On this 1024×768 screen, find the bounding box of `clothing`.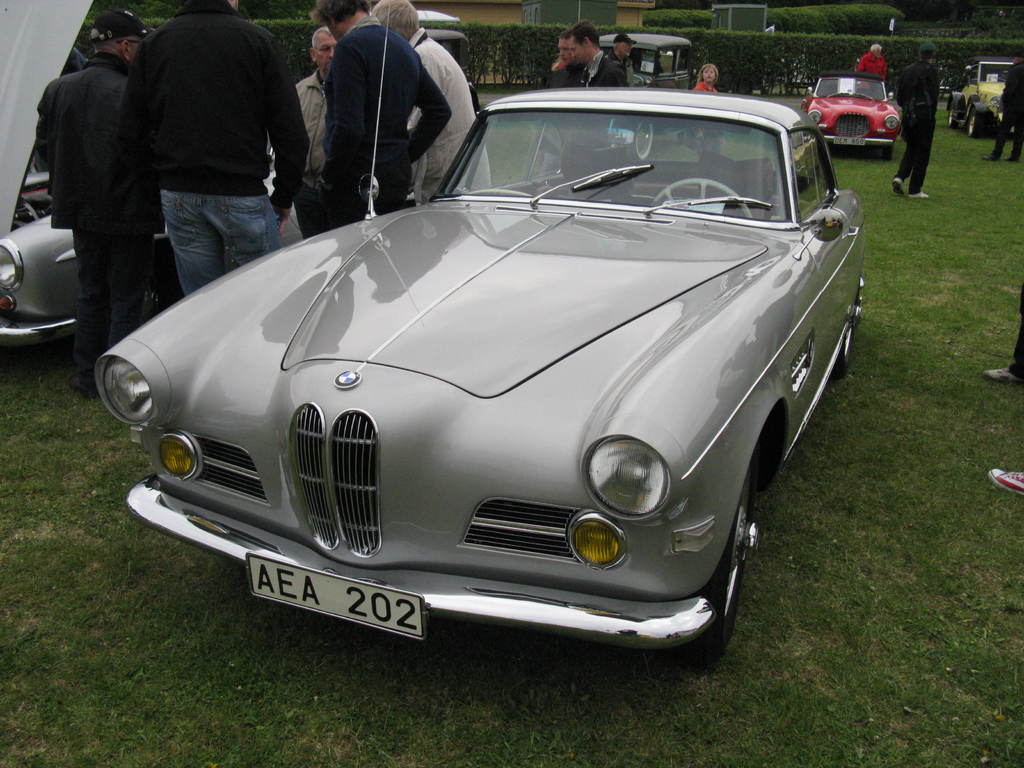
Bounding box: x1=891 y1=58 x2=932 y2=192.
